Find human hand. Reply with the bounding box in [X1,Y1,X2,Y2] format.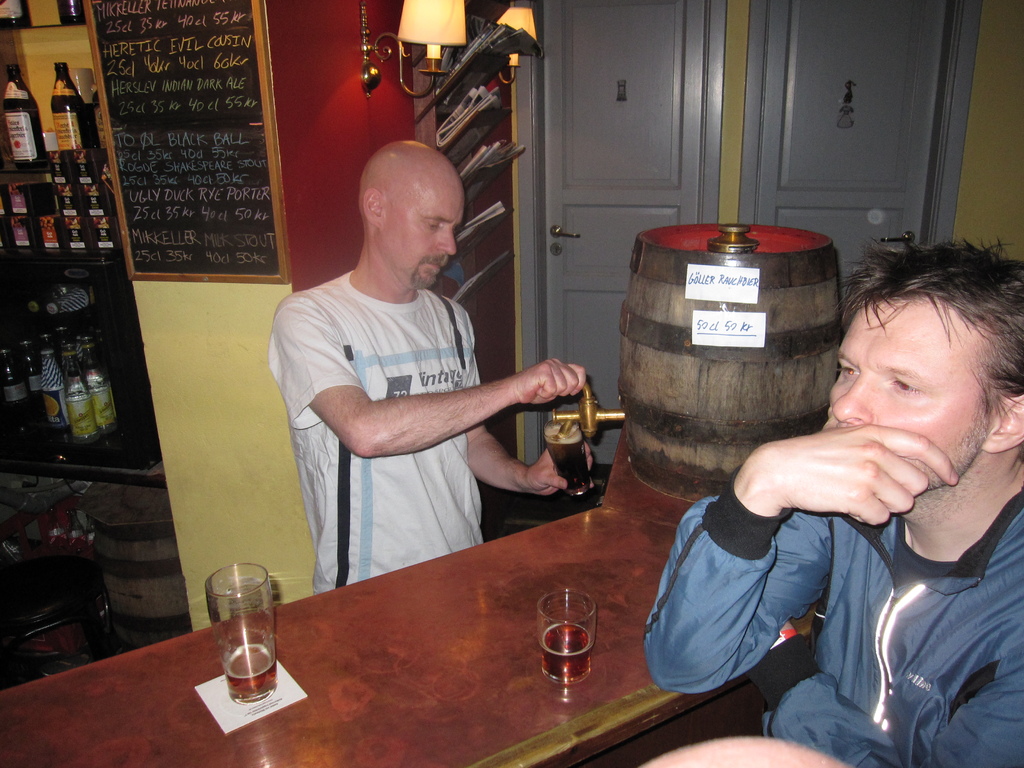
[634,737,798,767].
